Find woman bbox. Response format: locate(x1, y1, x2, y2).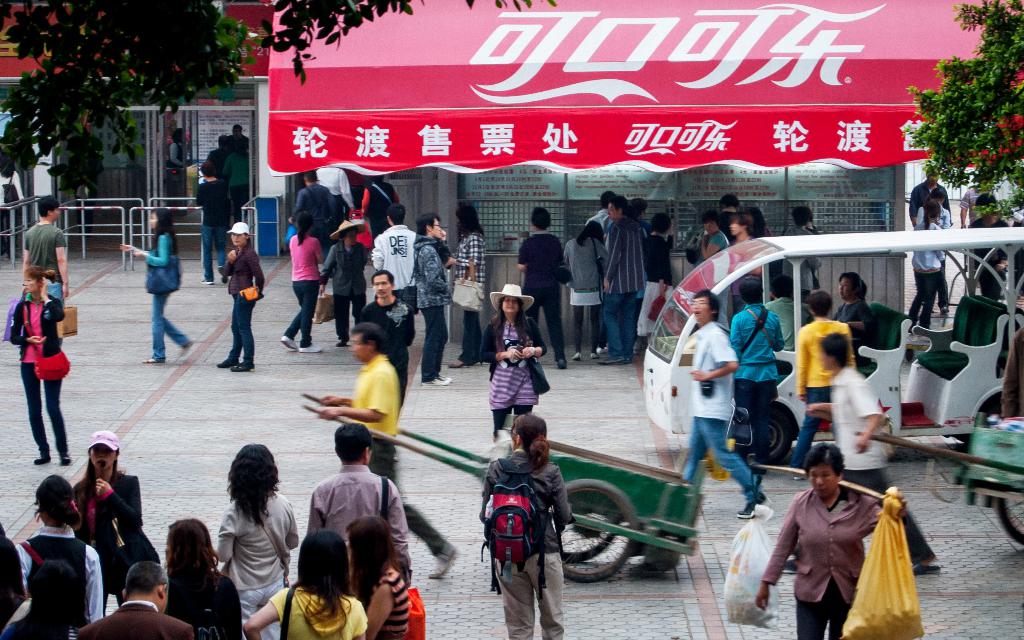
locate(446, 200, 486, 371).
